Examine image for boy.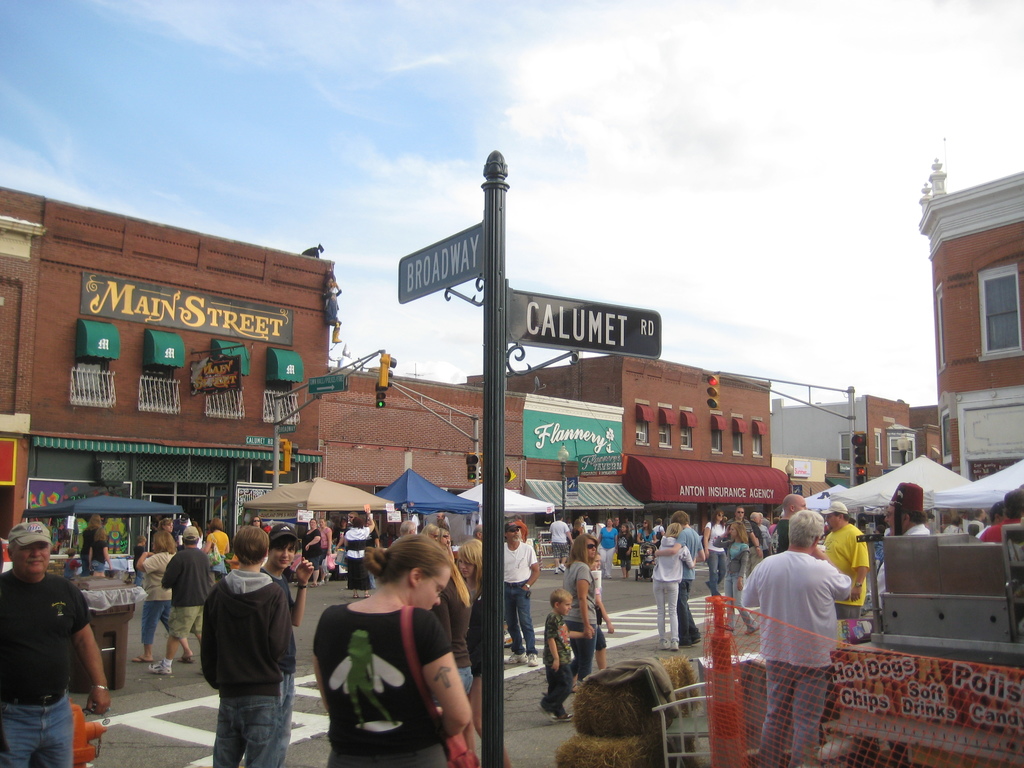
Examination result: [x1=193, y1=524, x2=291, y2=767].
